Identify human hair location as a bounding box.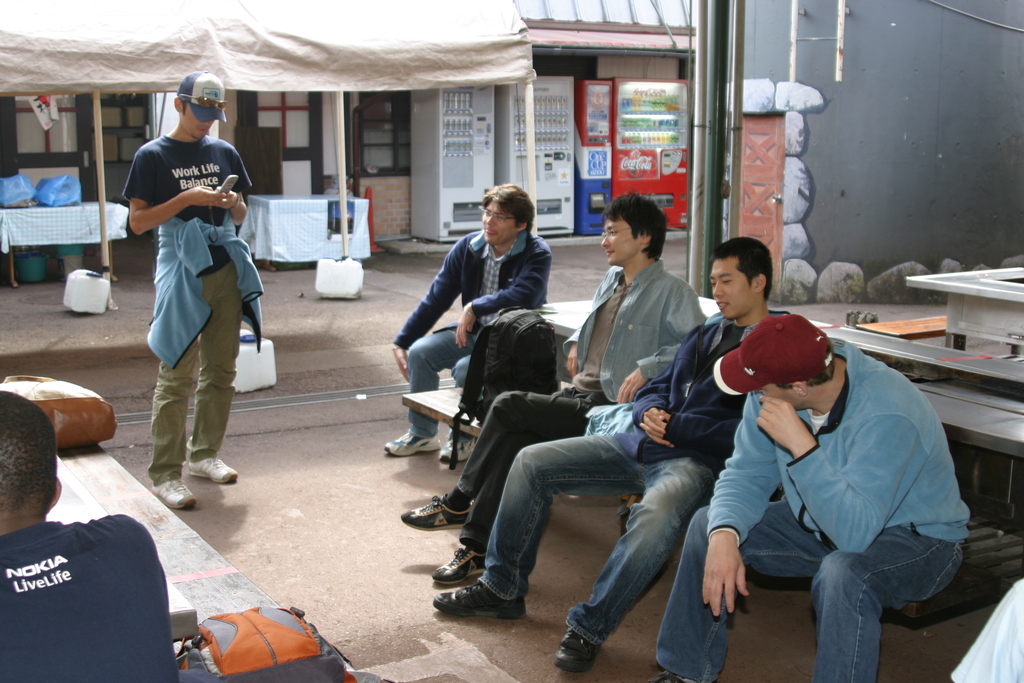
(x1=180, y1=101, x2=190, y2=118).
